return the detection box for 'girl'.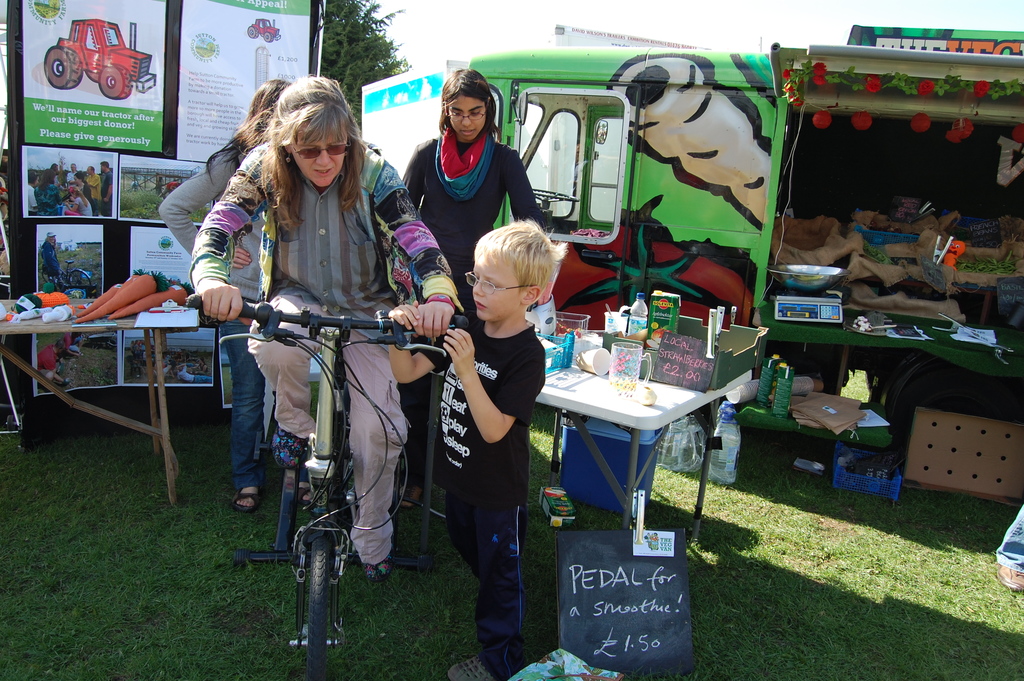
158:79:288:513.
